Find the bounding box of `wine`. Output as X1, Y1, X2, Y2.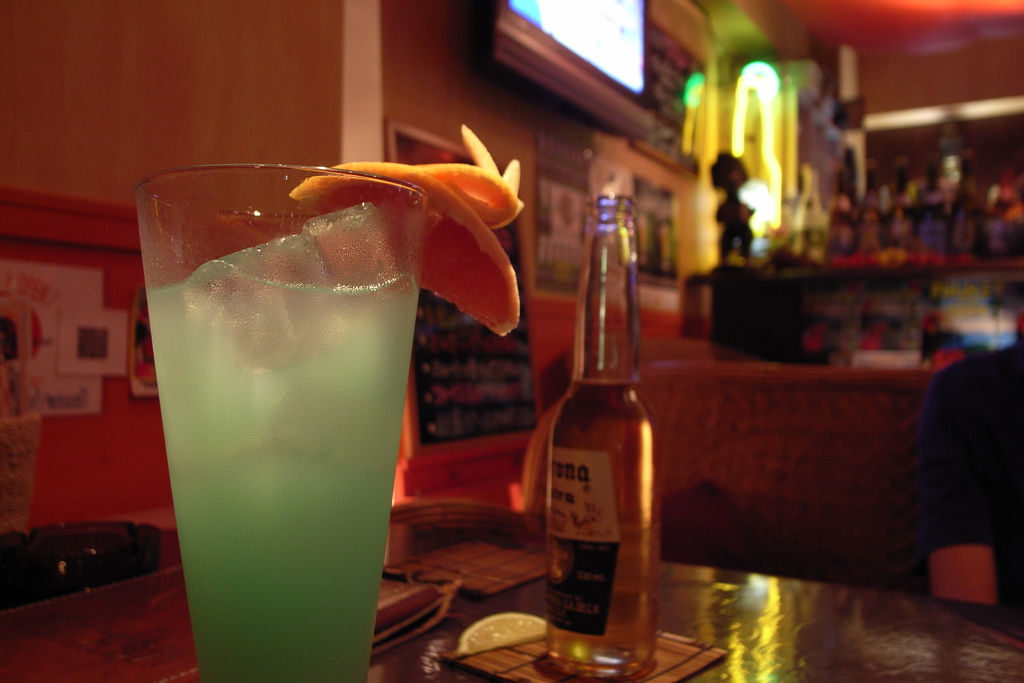
551, 375, 659, 677.
